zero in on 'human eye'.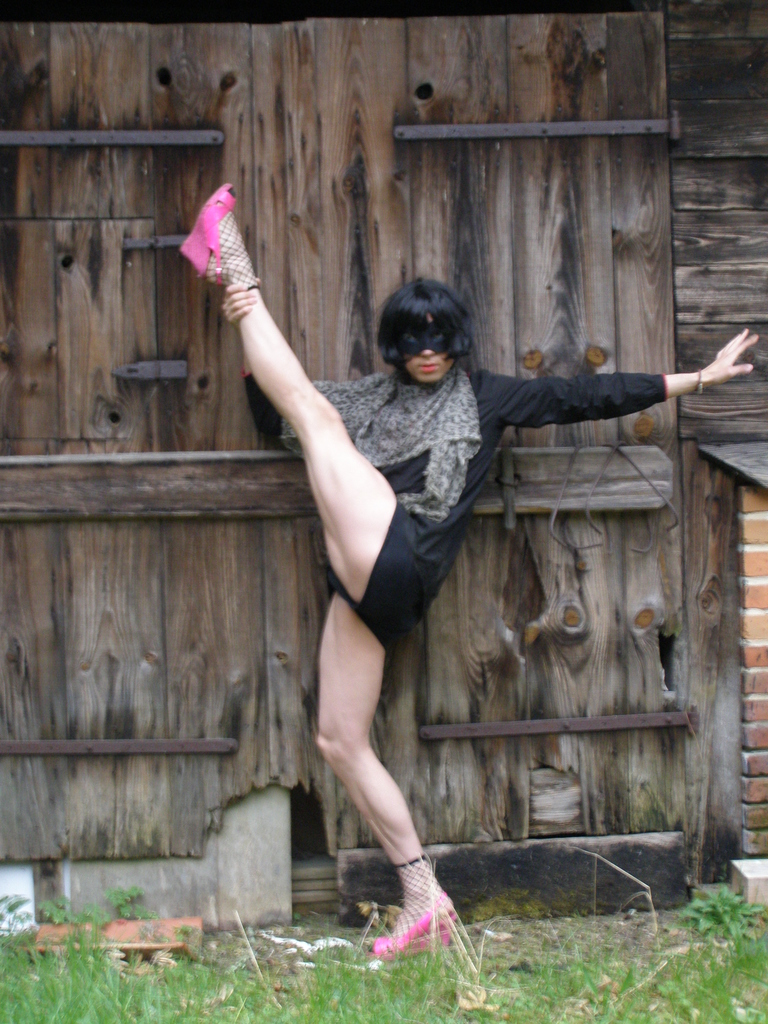
Zeroed in: pyautogui.locateOnScreen(405, 333, 415, 344).
